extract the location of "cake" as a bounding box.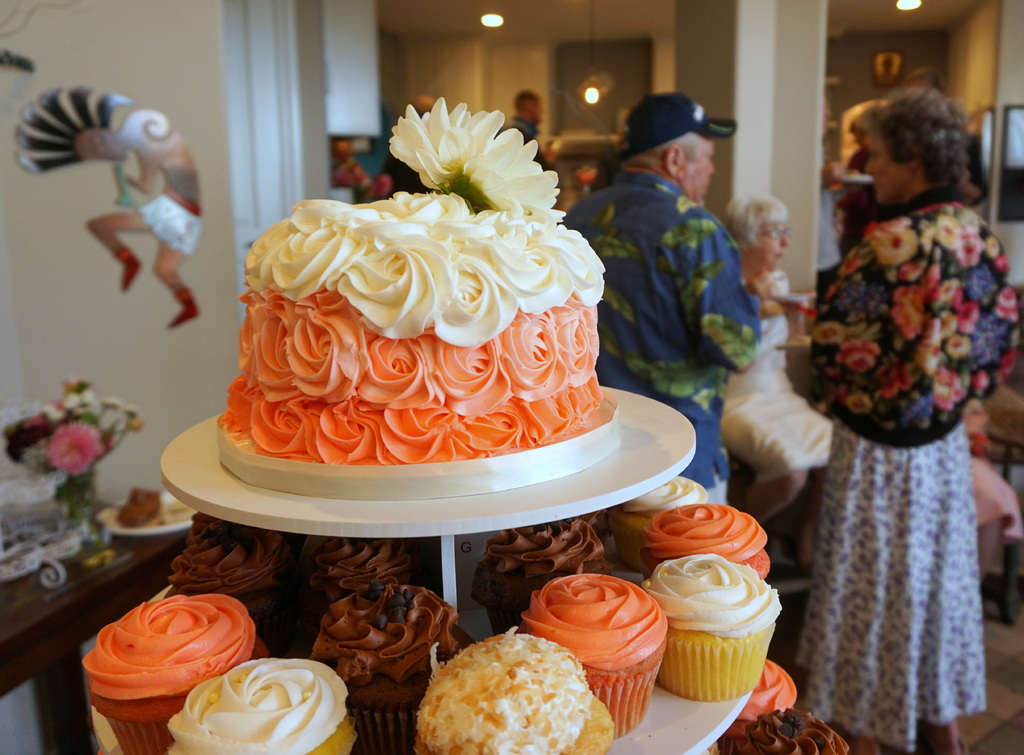
(left=276, top=523, right=433, bottom=606).
